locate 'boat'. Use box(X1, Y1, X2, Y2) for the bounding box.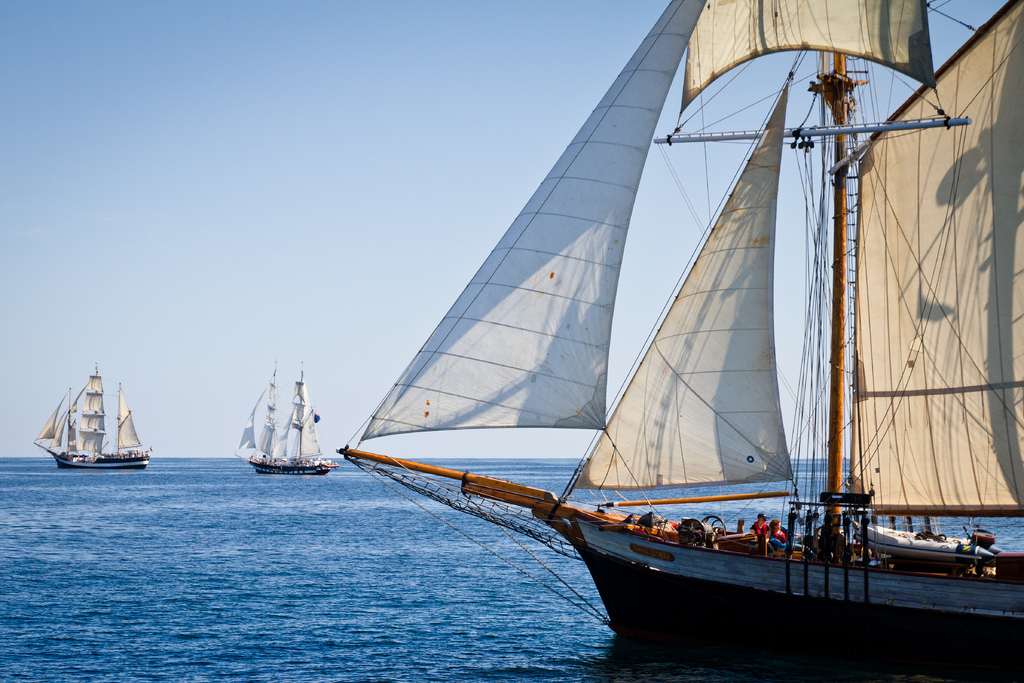
box(232, 358, 336, 481).
